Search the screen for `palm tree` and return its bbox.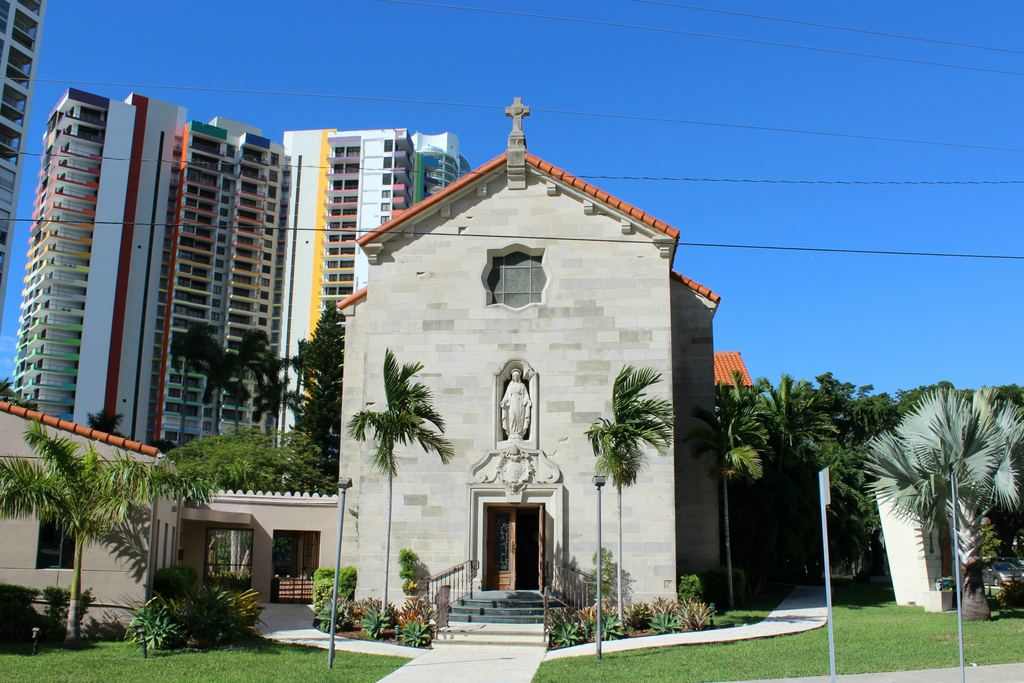
Found: box(174, 320, 263, 434).
